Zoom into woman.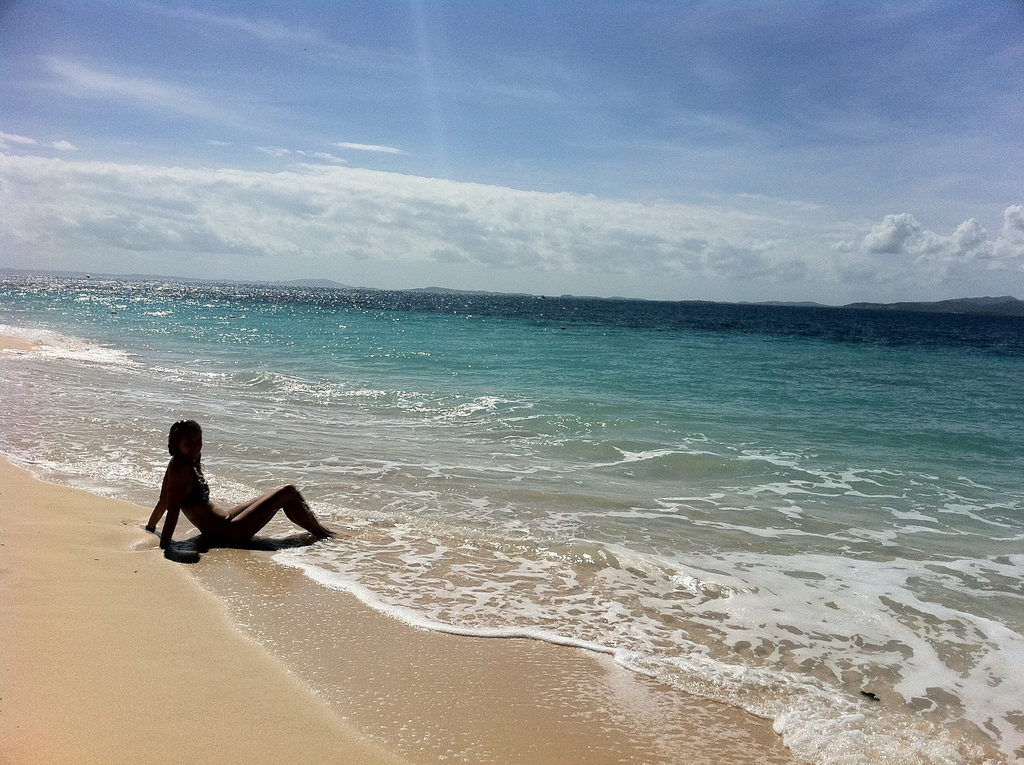
Zoom target: bbox=(143, 421, 324, 554).
